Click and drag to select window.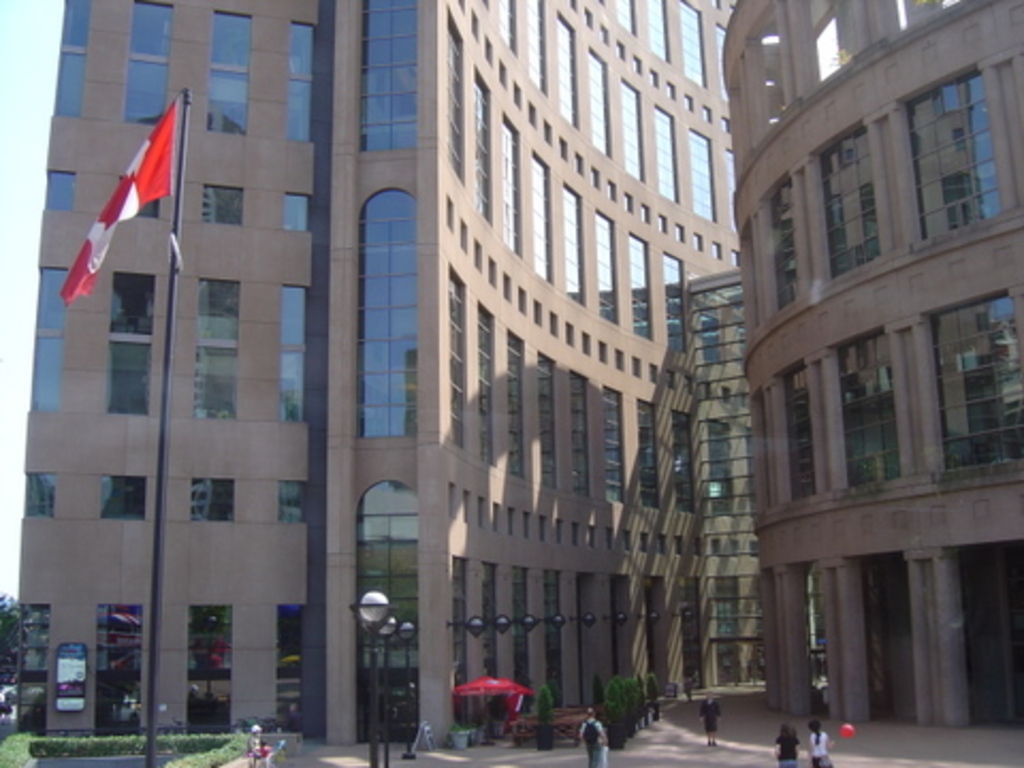
Selection: Rect(284, 17, 316, 73).
